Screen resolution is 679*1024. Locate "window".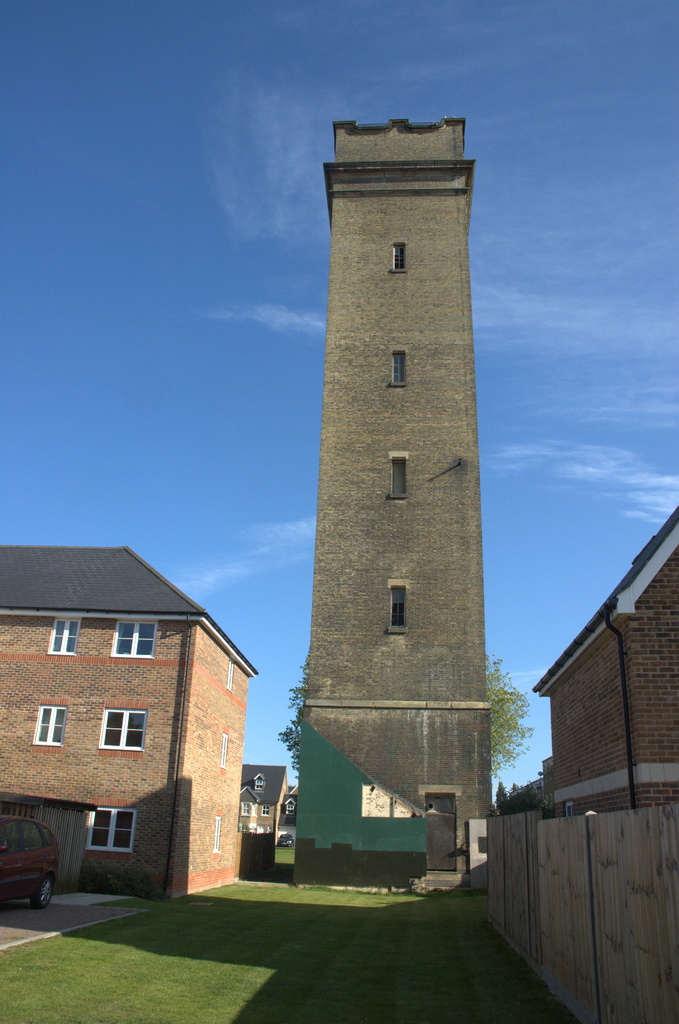
<region>105, 620, 158, 662</region>.
